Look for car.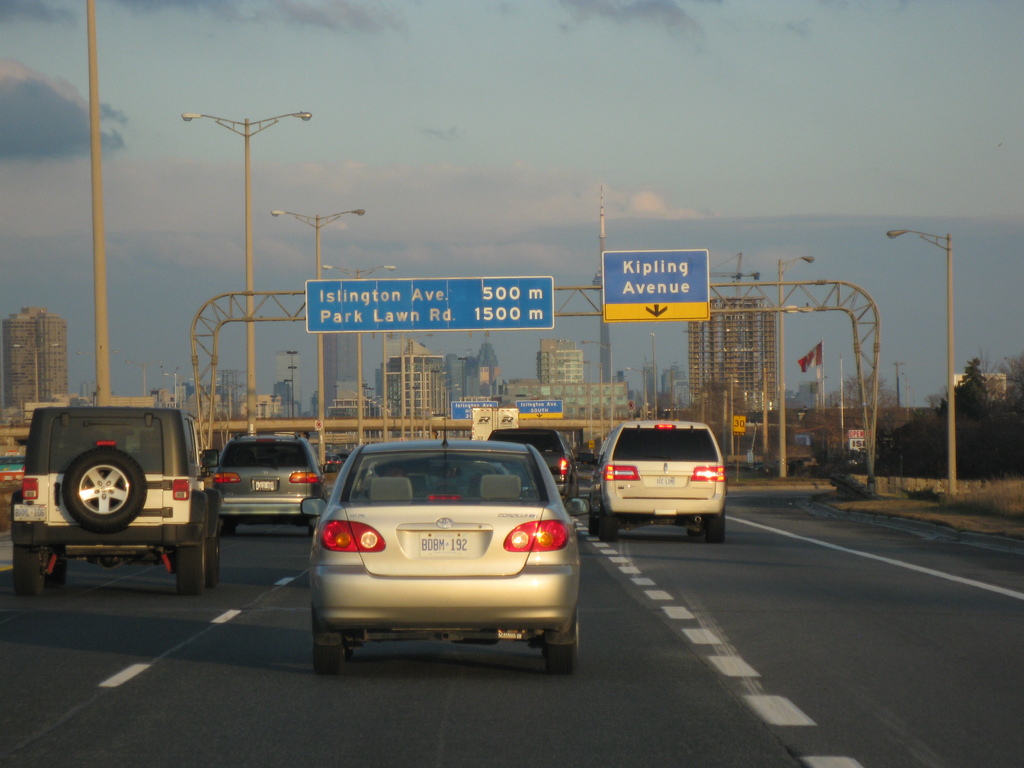
Found: left=2, top=408, right=224, bottom=597.
